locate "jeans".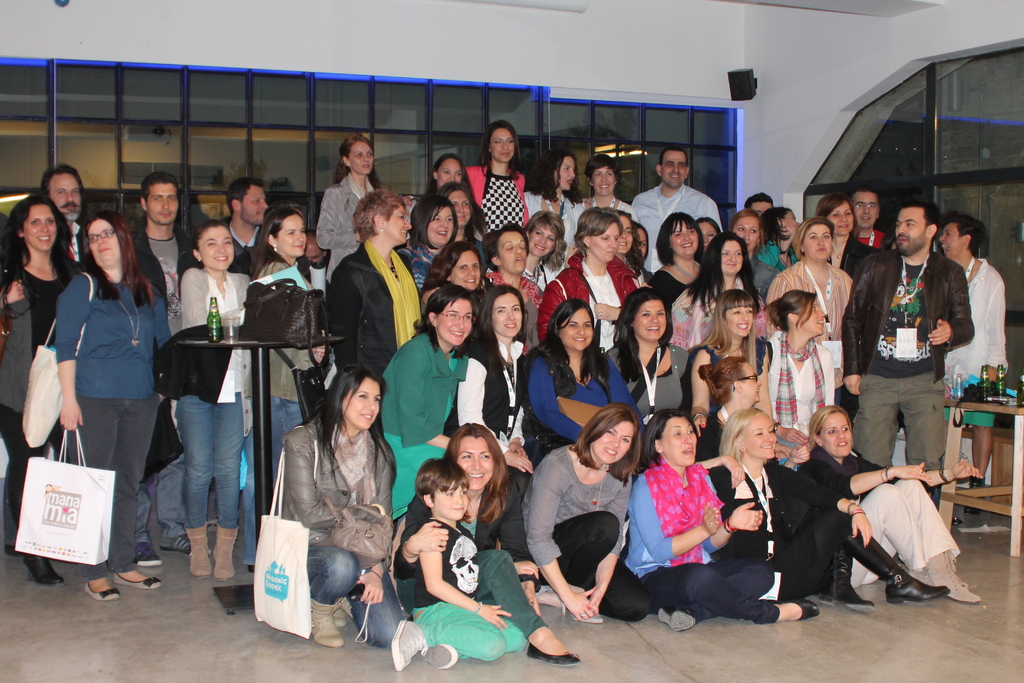
Bounding box: 298:542:404:643.
